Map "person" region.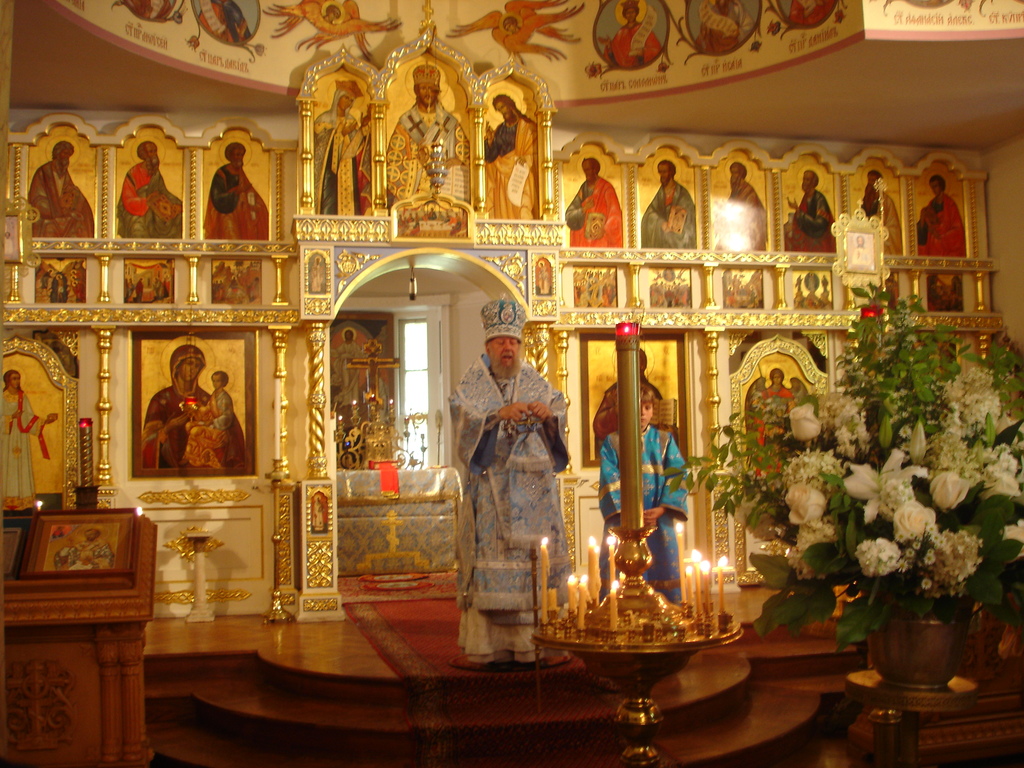
Mapped to {"x1": 565, "y1": 158, "x2": 626, "y2": 249}.
